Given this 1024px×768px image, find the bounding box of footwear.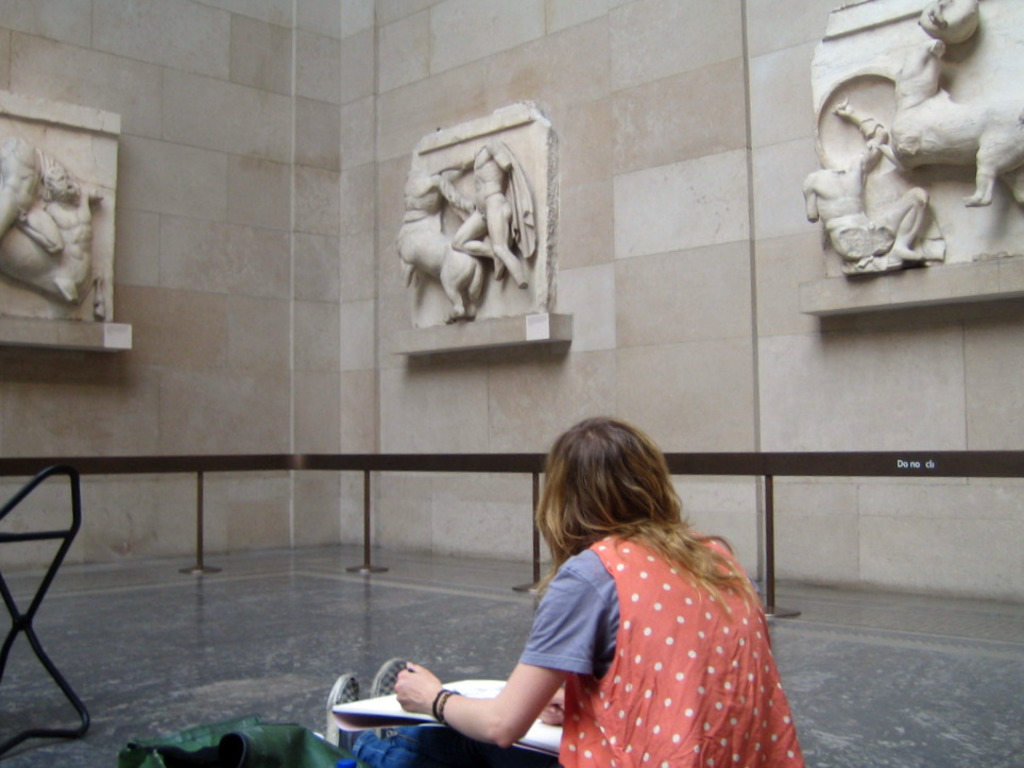
region(328, 670, 359, 752).
